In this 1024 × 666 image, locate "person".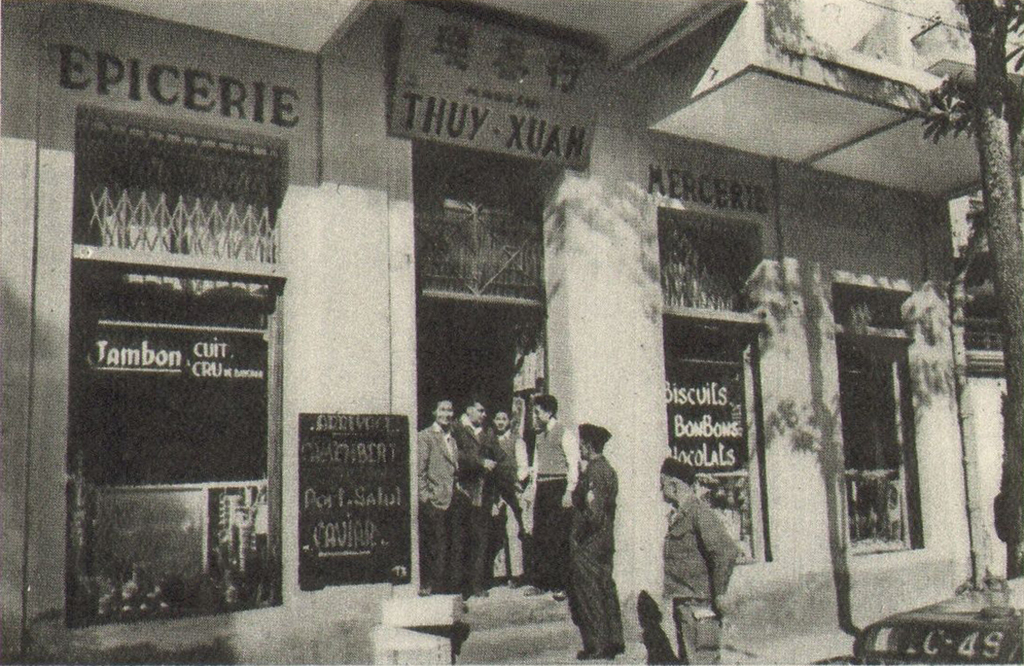
Bounding box: <box>407,395,461,596</box>.
